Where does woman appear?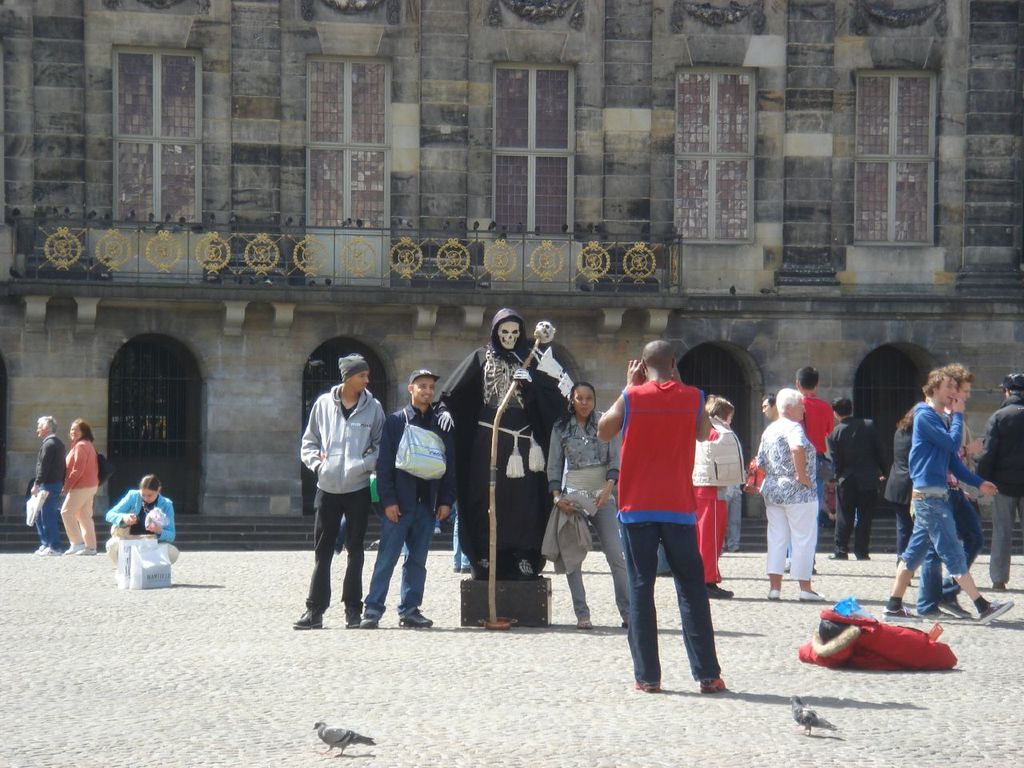
Appears at pyautogui.locateOnScreen(543, 382, 630, 633).
